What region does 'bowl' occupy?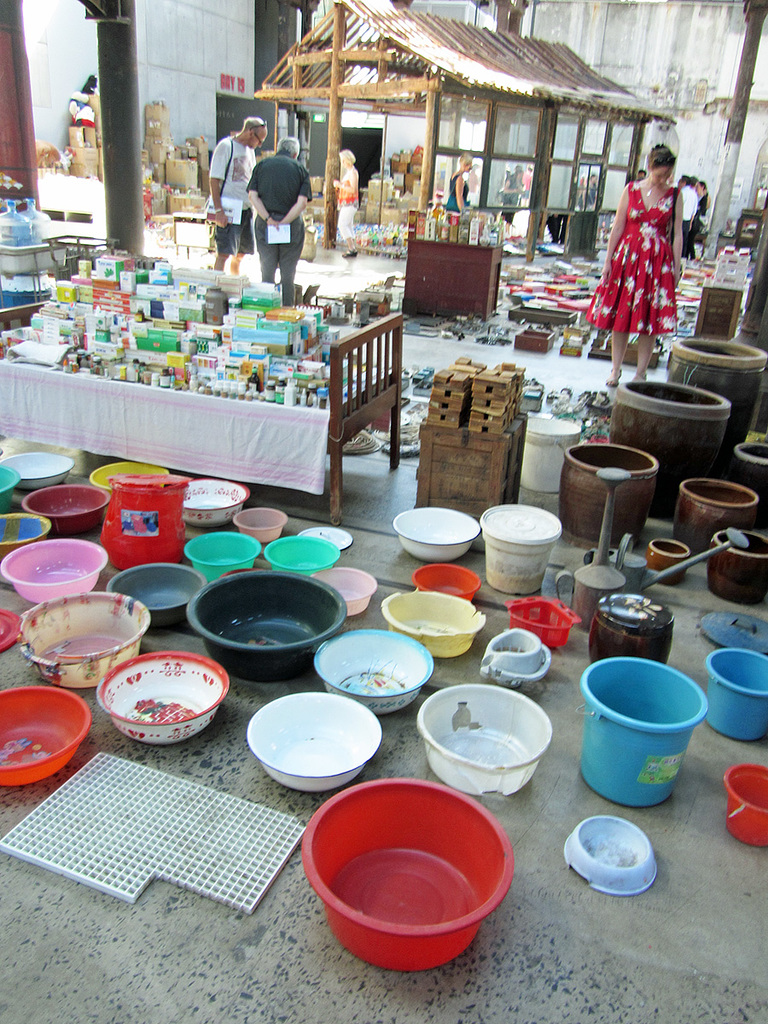
BBox(313, 626, 431, 713).
